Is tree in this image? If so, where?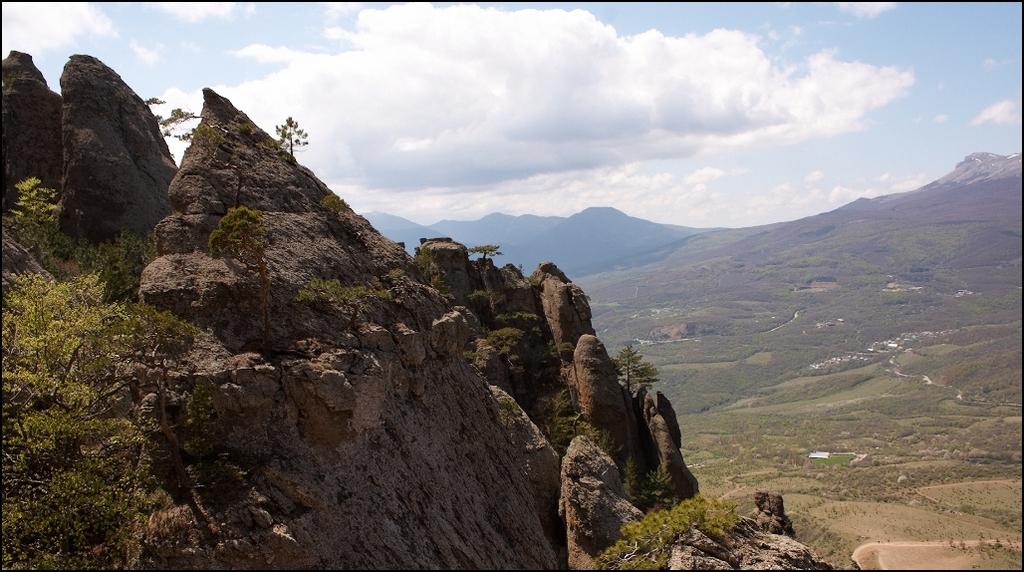
Yes, at 278:114:308:163.
